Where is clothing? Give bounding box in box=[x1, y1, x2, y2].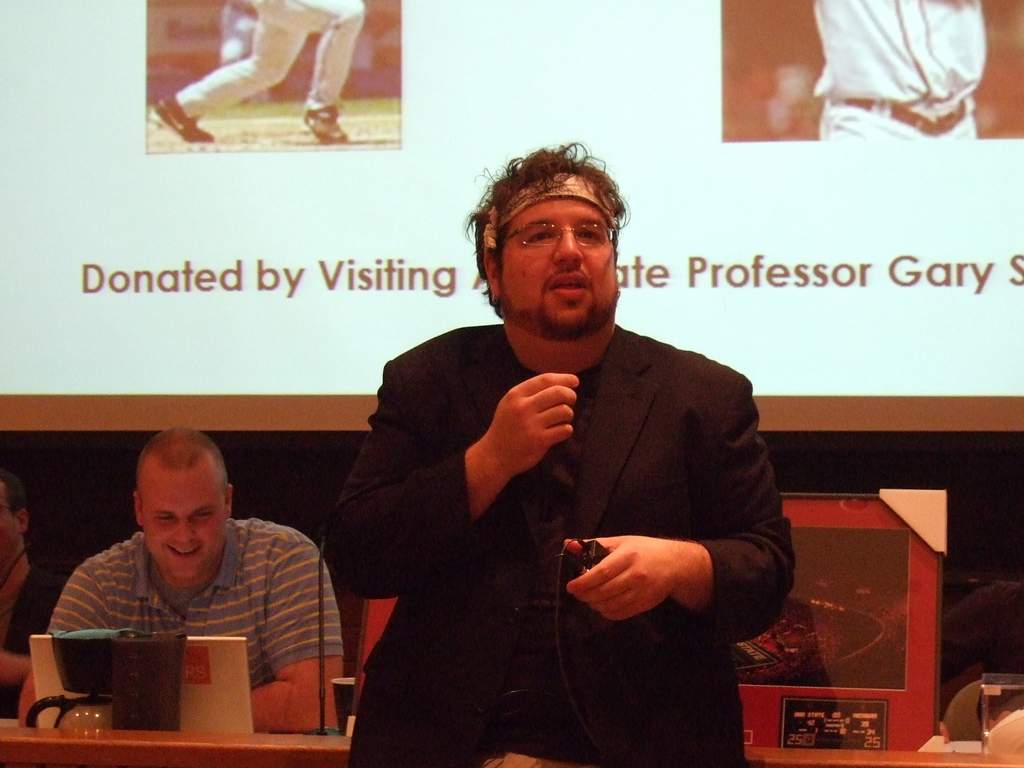
box=[353, 291, 799, 711].
